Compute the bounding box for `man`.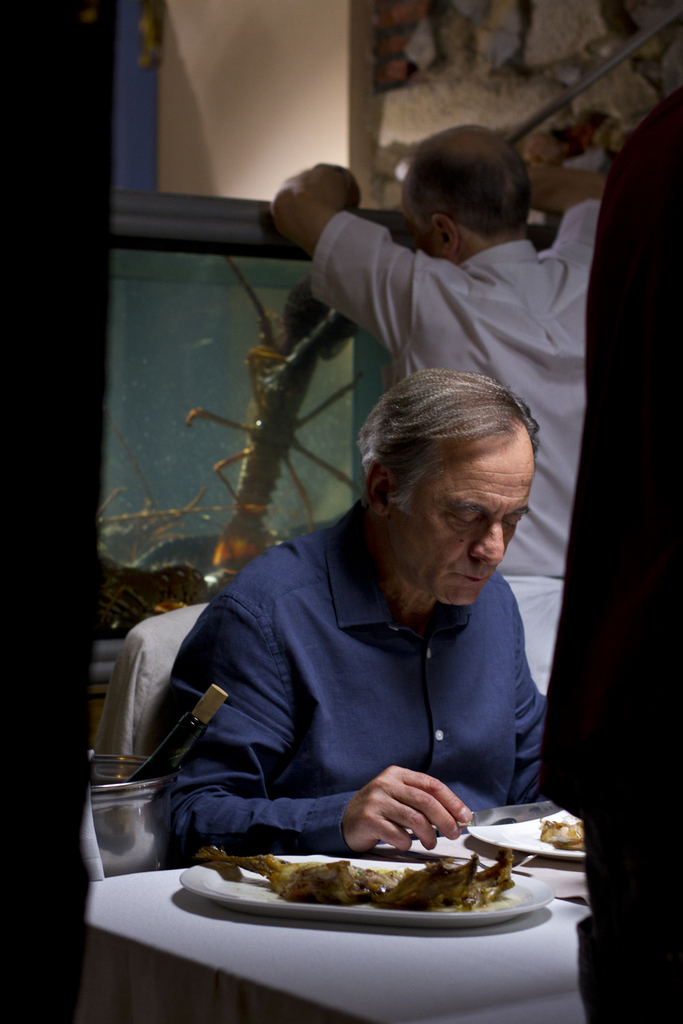
<box>269,119,611,693</box>.
